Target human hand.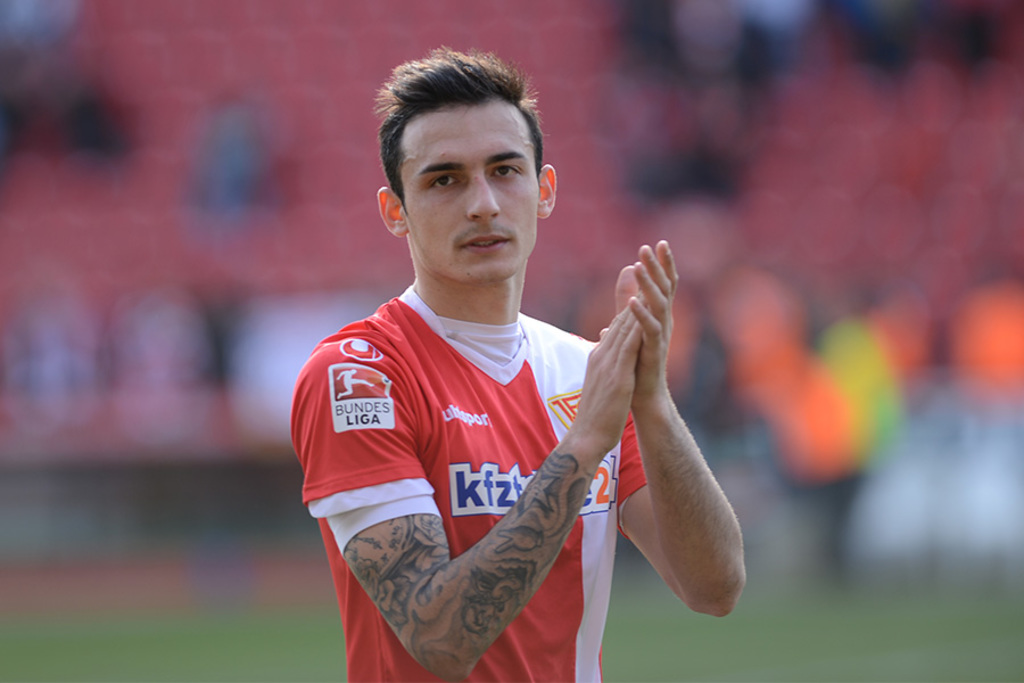
Target region: box=[611, 237, 677, 406].
